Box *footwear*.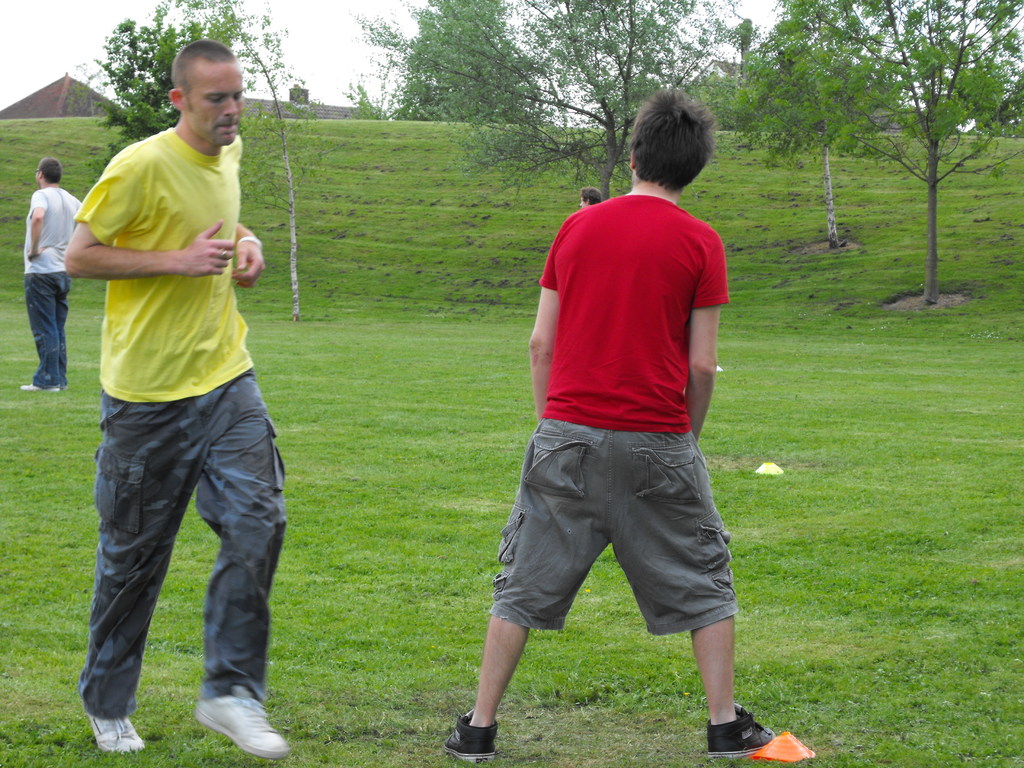
(left=703, top=706, right=775, bottom=762).
